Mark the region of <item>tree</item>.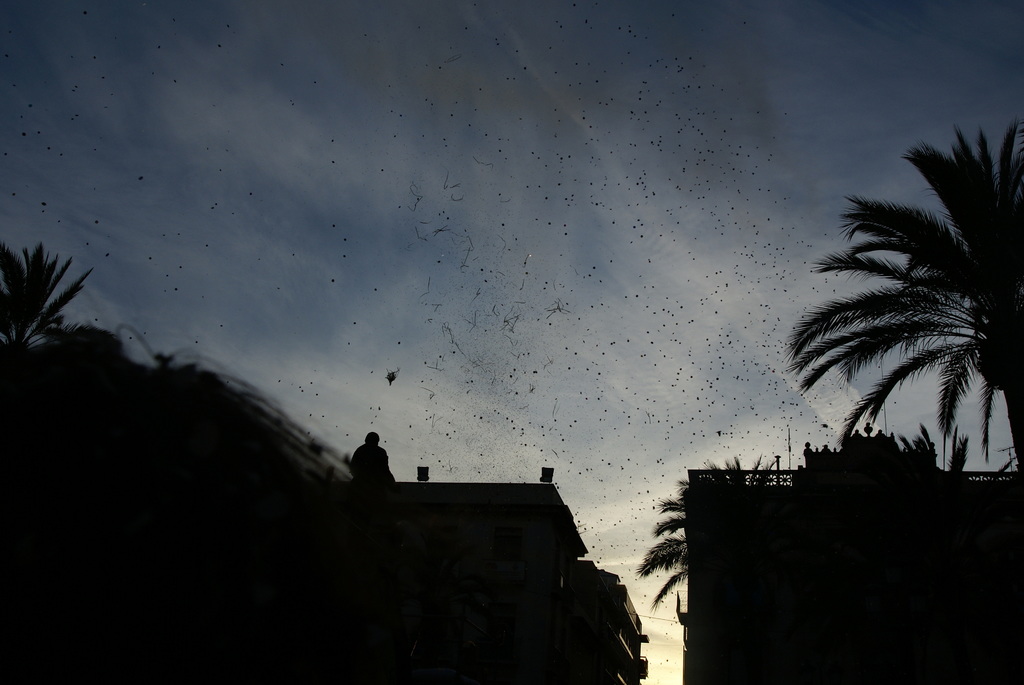
Region: (0, 241, 95, 365).
